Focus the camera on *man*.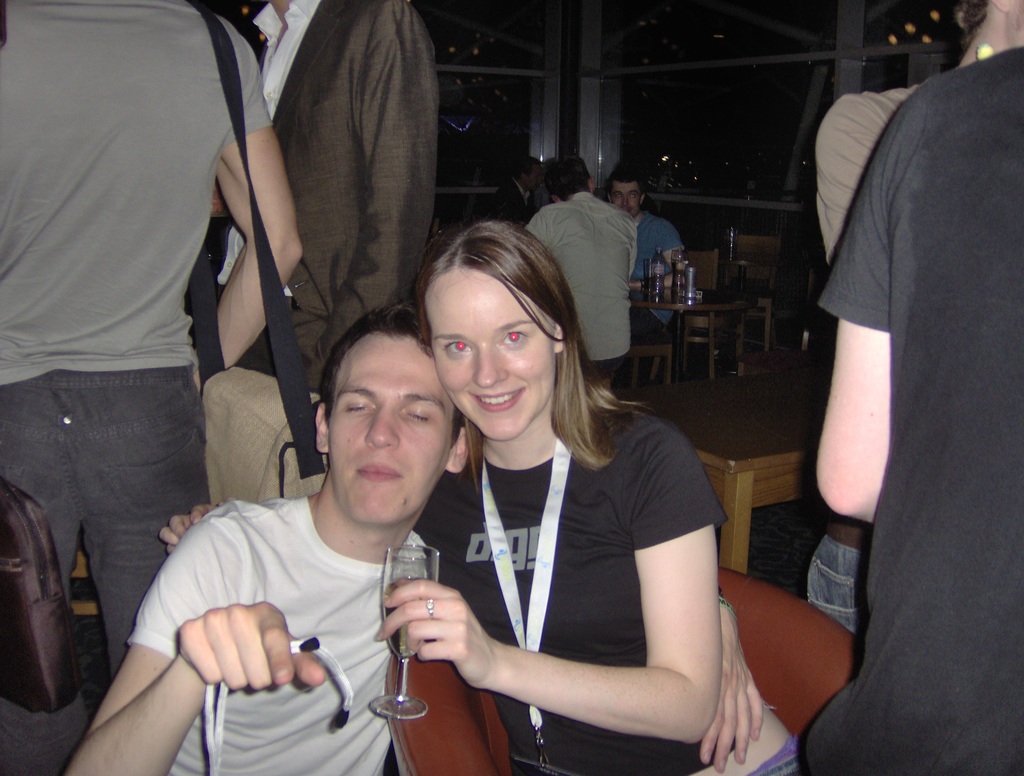
Focus region: bbox(523, 153, 649, 401).
